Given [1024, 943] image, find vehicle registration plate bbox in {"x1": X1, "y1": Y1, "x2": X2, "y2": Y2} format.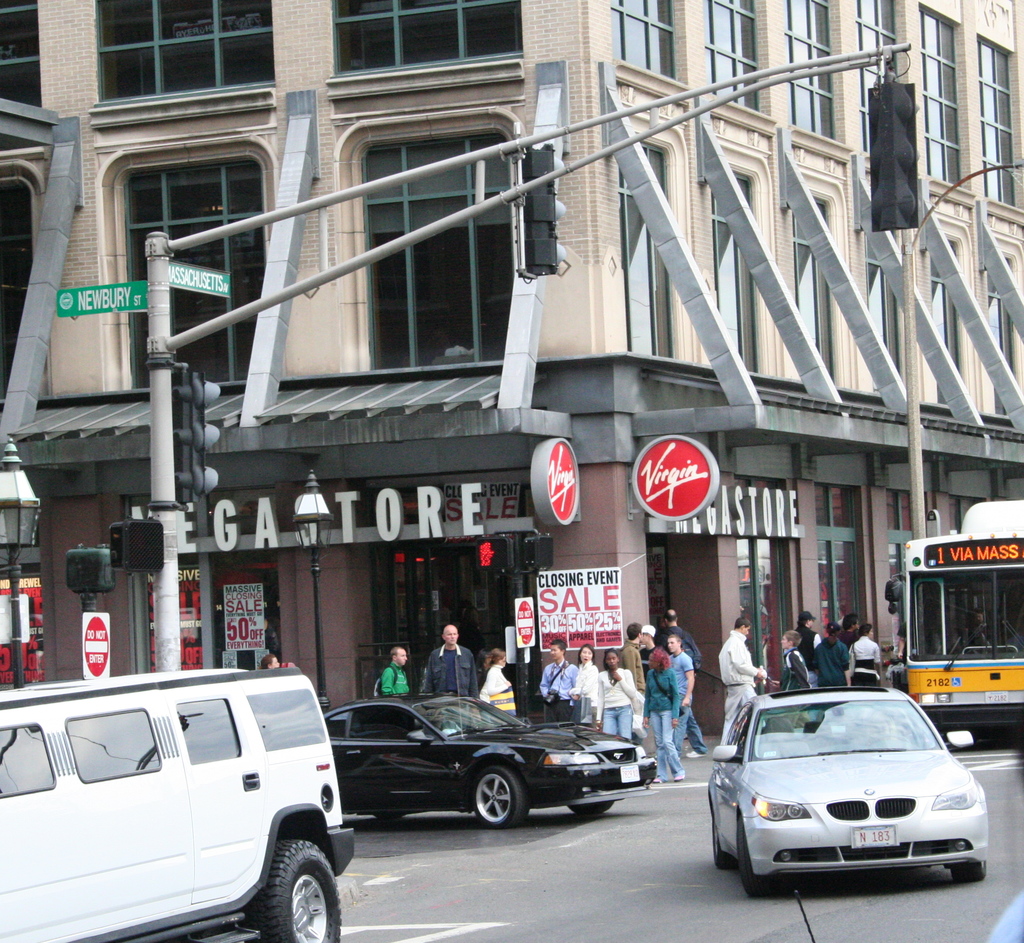
{"x1": 621, "y1": 762, "x2": 642, "y2": 784}.
